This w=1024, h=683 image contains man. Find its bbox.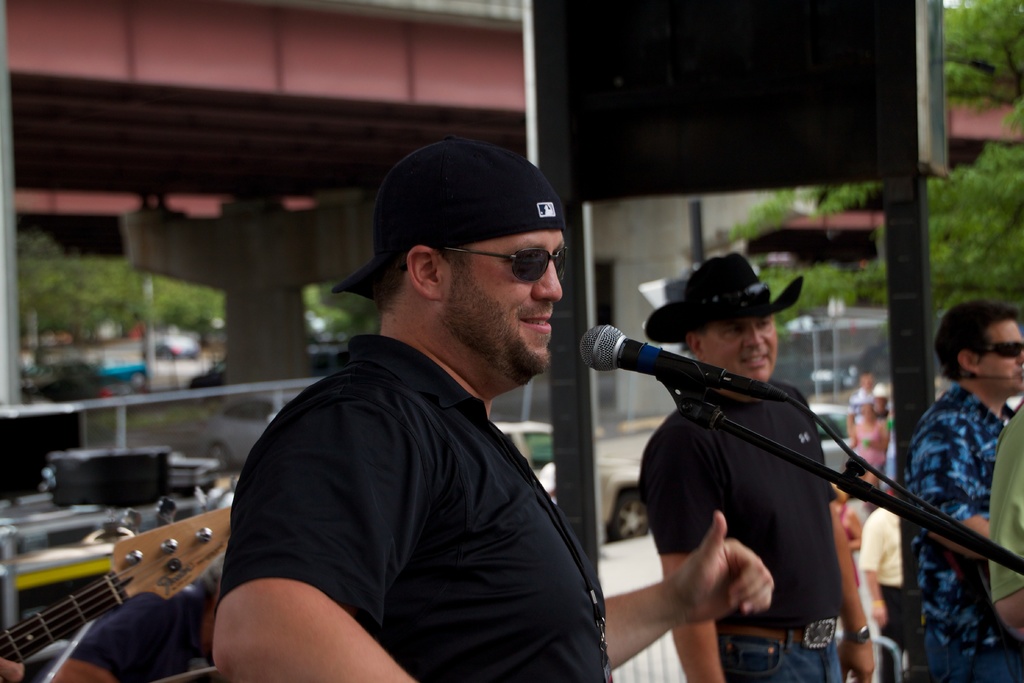
x1=631 y1=249 x2=885 y2=682.
